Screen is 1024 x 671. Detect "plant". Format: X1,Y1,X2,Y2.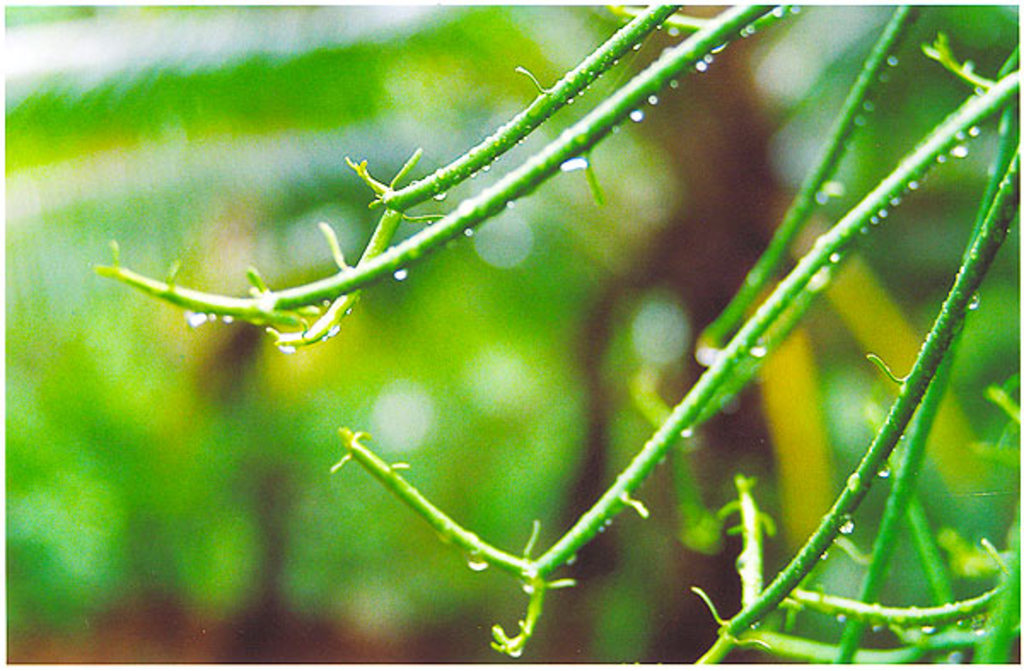
89,0,1022,669.
